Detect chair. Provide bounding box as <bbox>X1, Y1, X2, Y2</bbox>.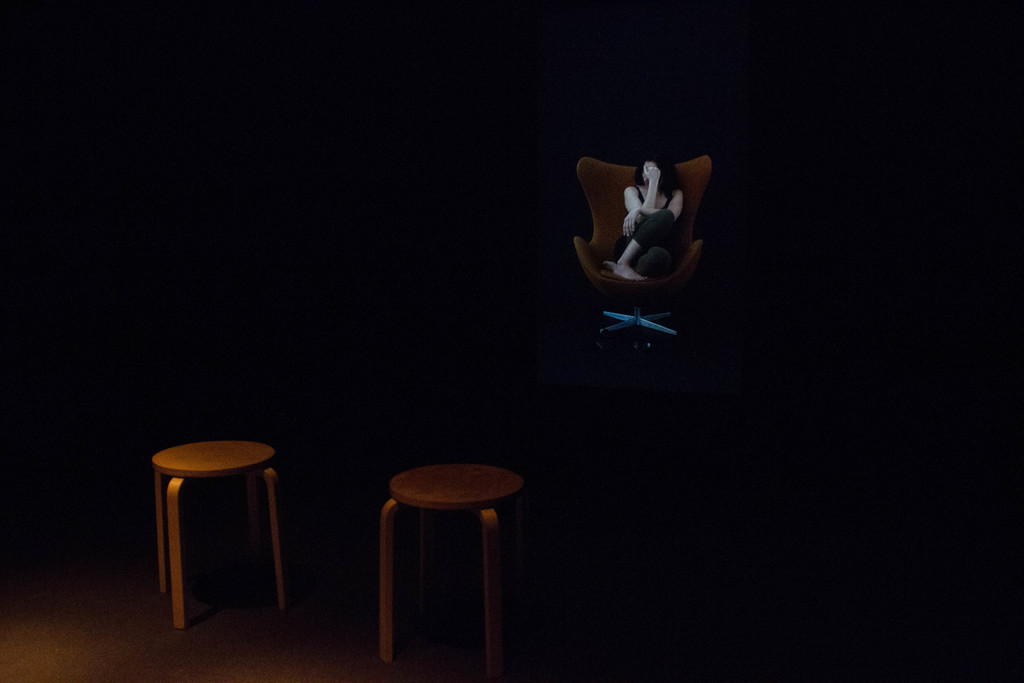
<bbox>564, 142, 722, 340</bbox>.
